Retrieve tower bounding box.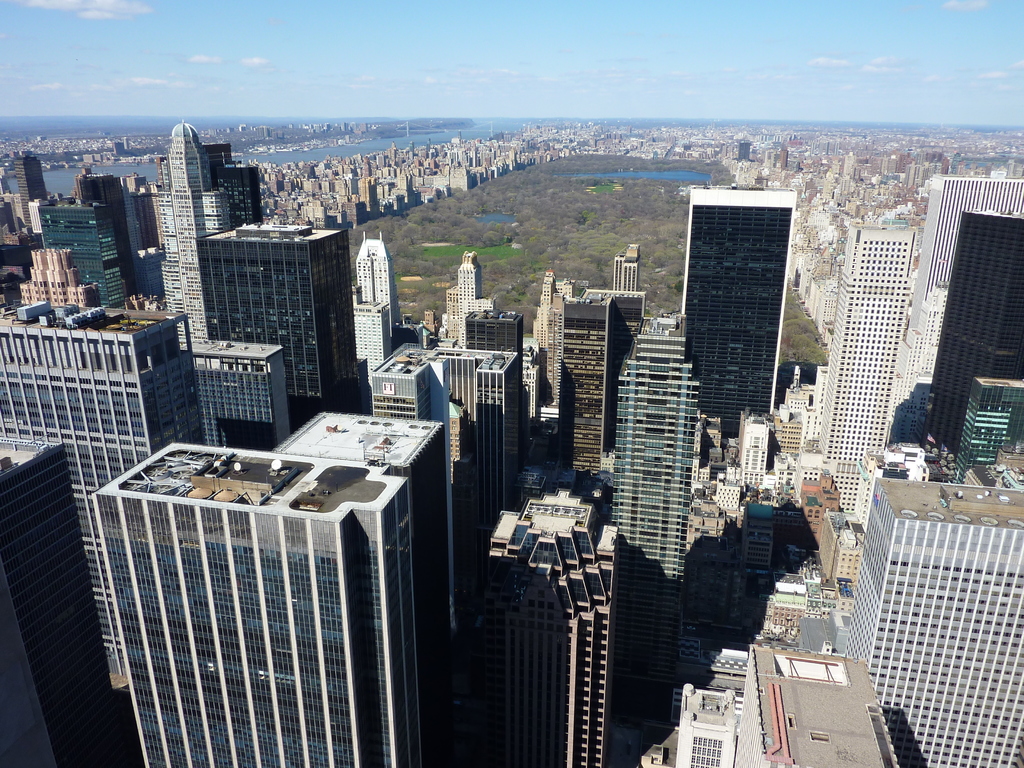
Bounding box: [x1=0, y1=297, x2=207, y2=669].
